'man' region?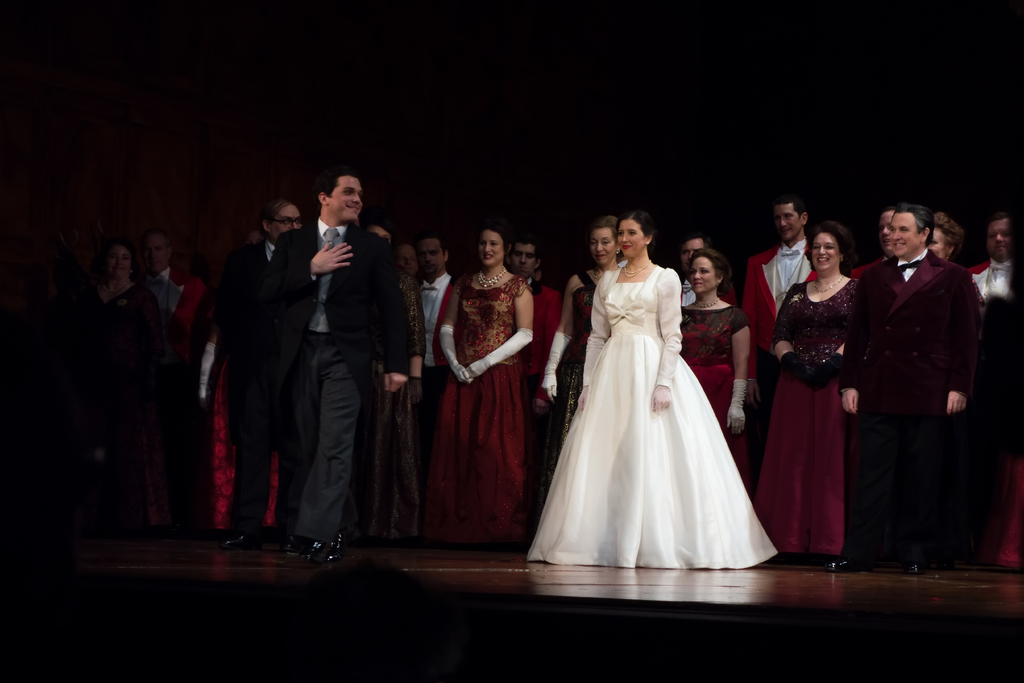
box(741, 192, 817, 483)
